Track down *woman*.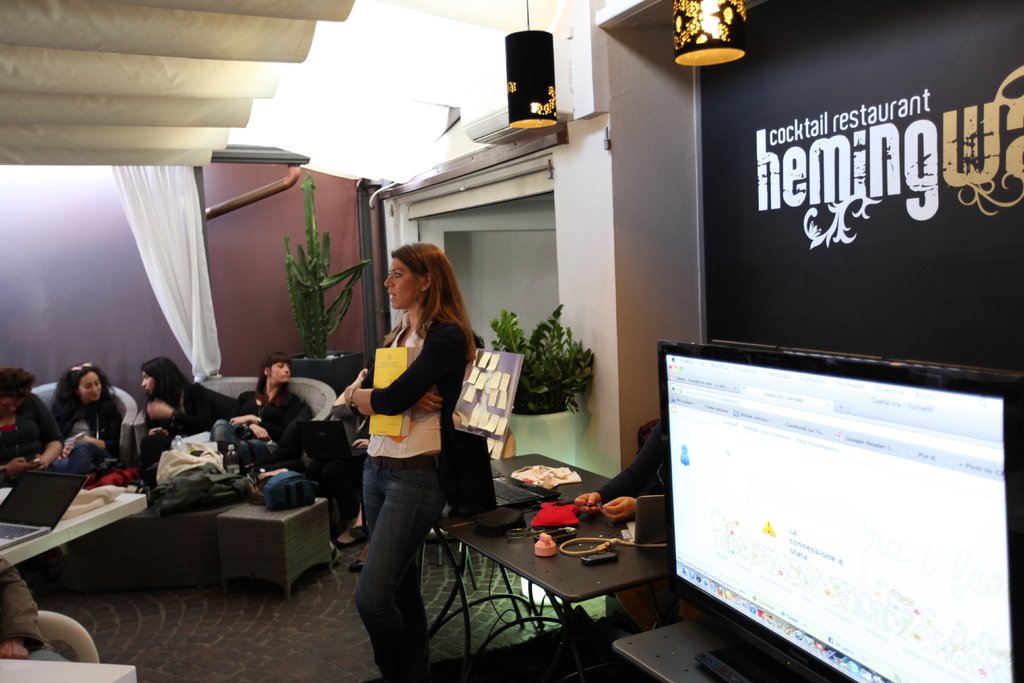
Tracked to Rect(335, 241, 479, 682).
